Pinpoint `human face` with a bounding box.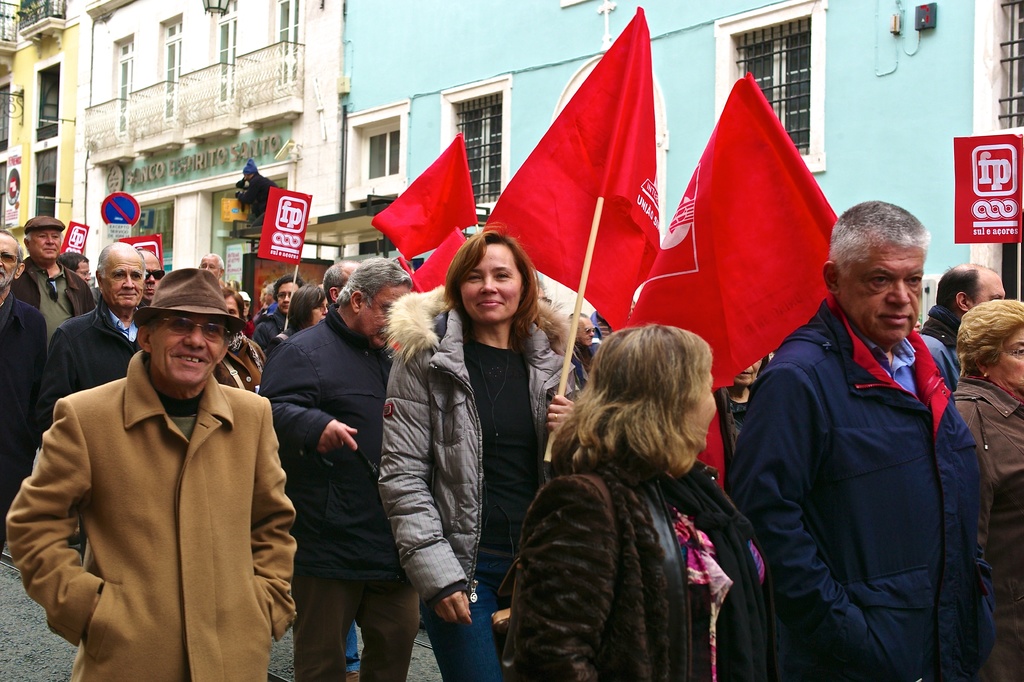
bbox(578, 316, 596, 350).
